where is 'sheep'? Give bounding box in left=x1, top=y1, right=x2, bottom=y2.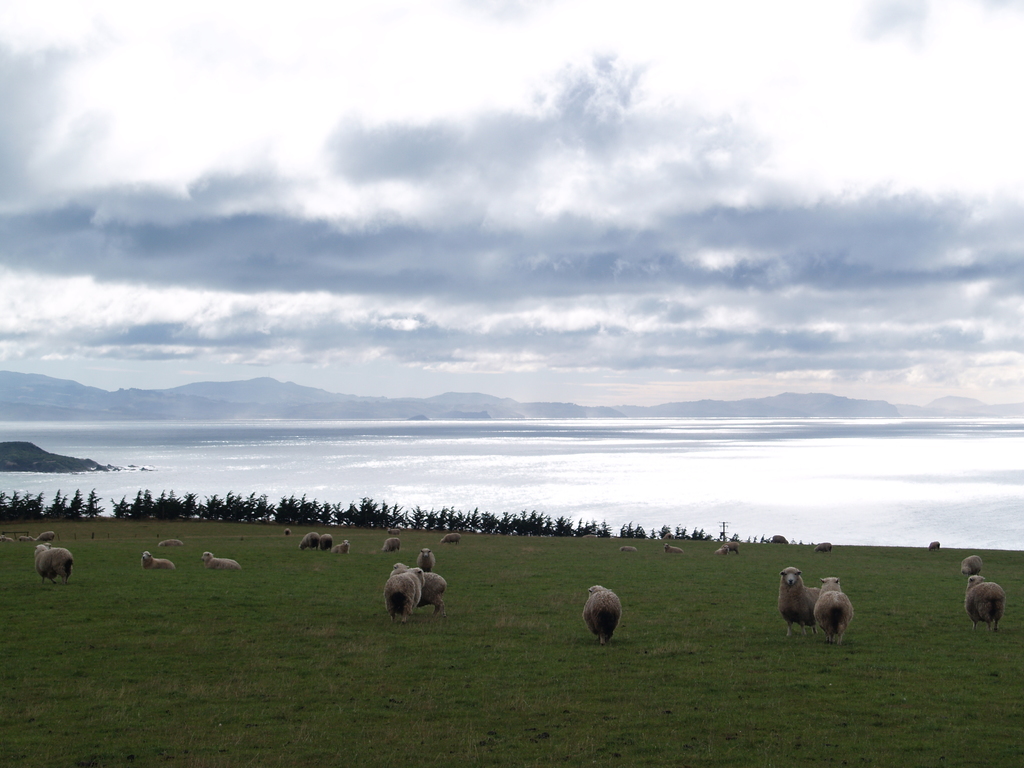
left=298, top=532, right=318, bottom=553.
